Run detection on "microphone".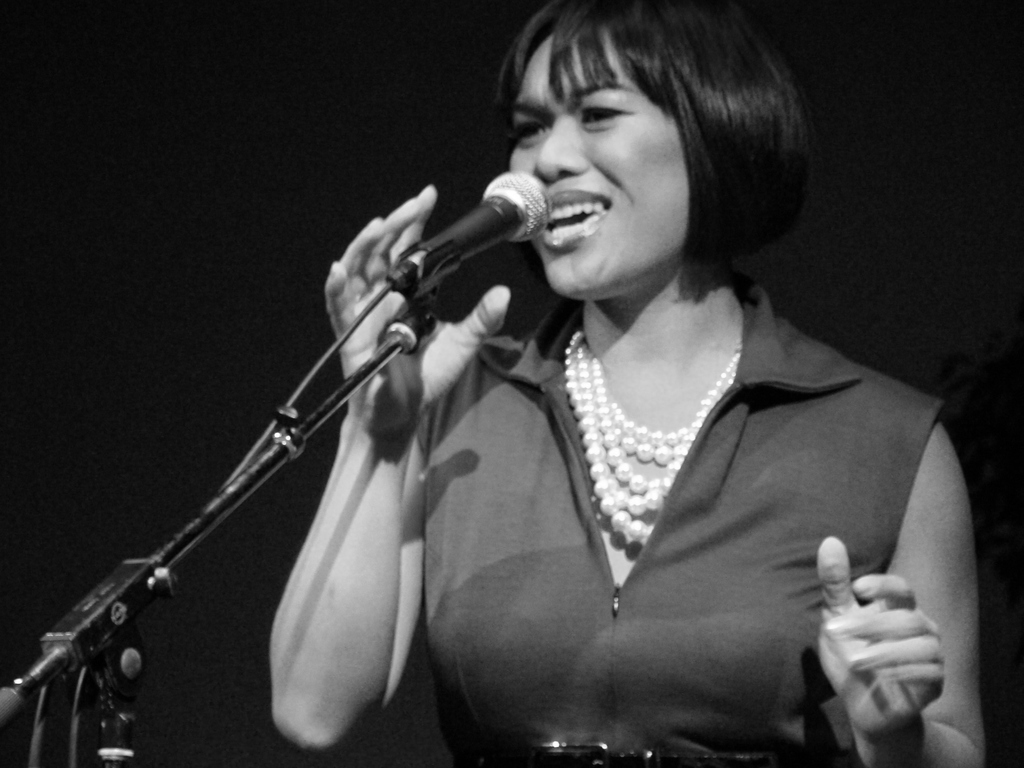
Result: Rect(390, 162, 557, 295).
